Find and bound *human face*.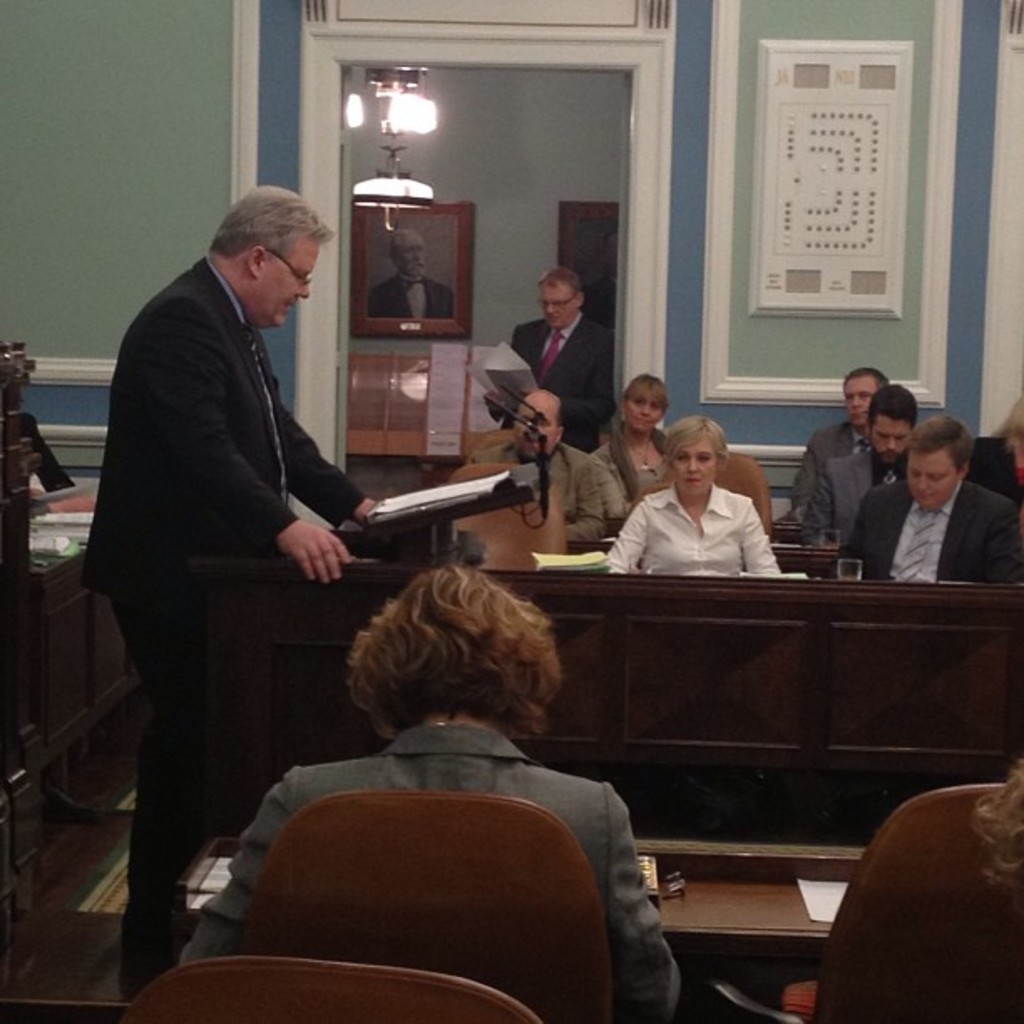
Bound: <box>626,395,658,423</box>.
